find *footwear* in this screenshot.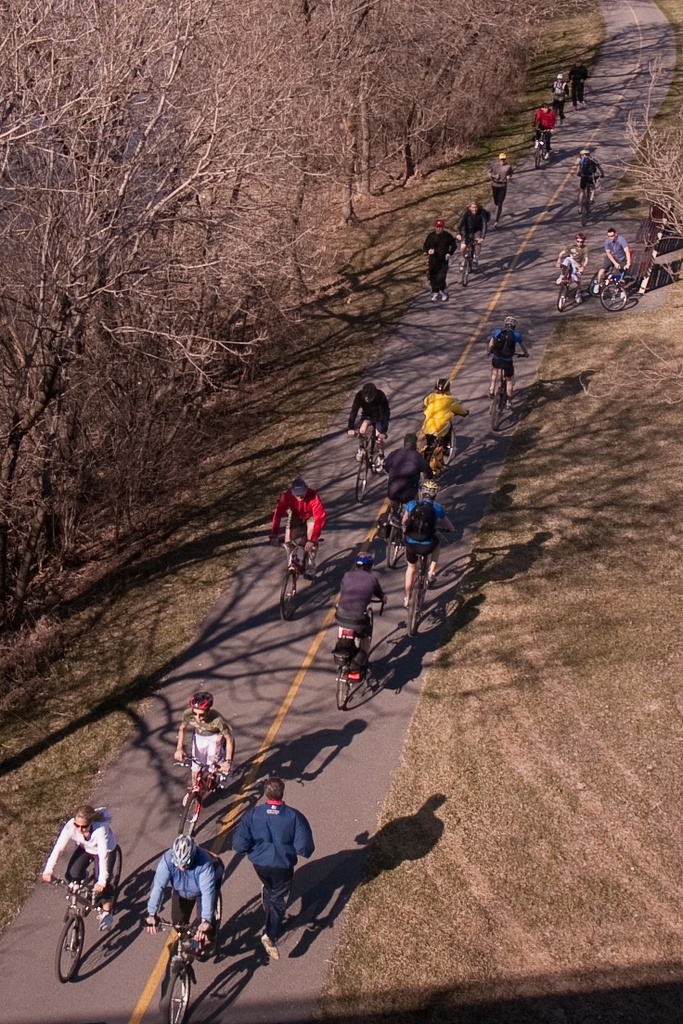
The bounding box for *footwear* is pyautogui.locateOnScreen(71, 869, 90, 890).
